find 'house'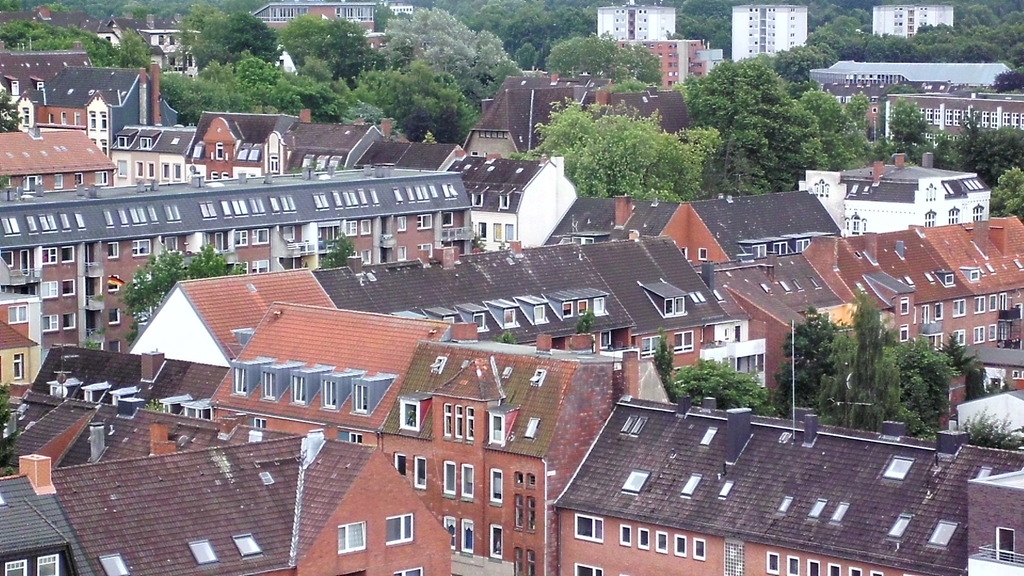
bbox(861, 234, 973, 347)
